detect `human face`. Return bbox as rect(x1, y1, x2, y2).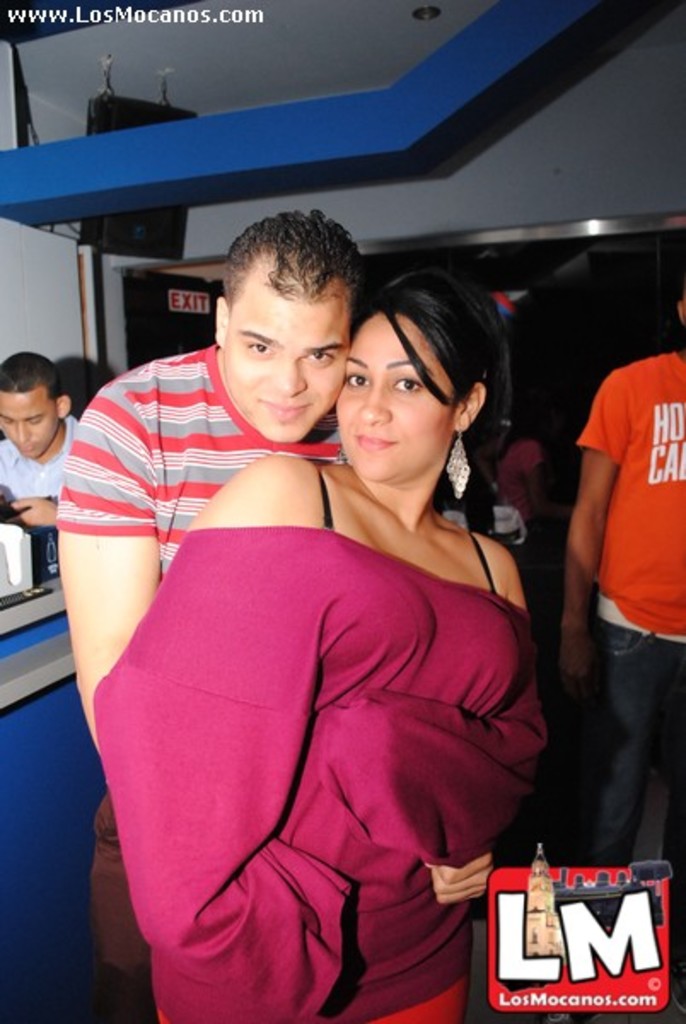
rect(224, 282, 346, 444).
